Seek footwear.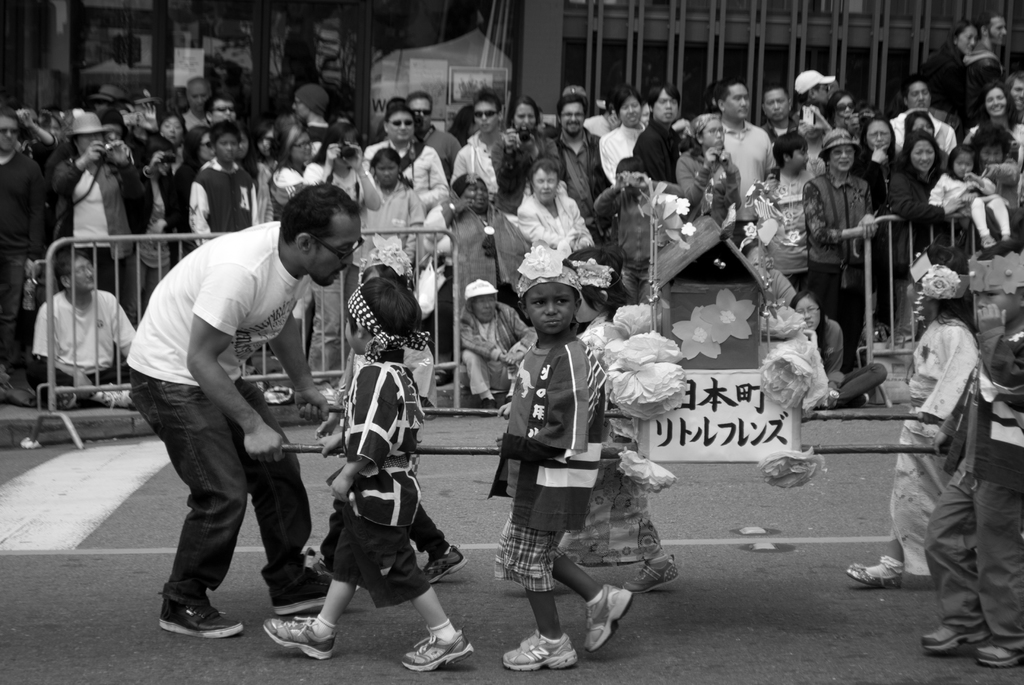
(left=260, top=618, right=335, bottom=663).
